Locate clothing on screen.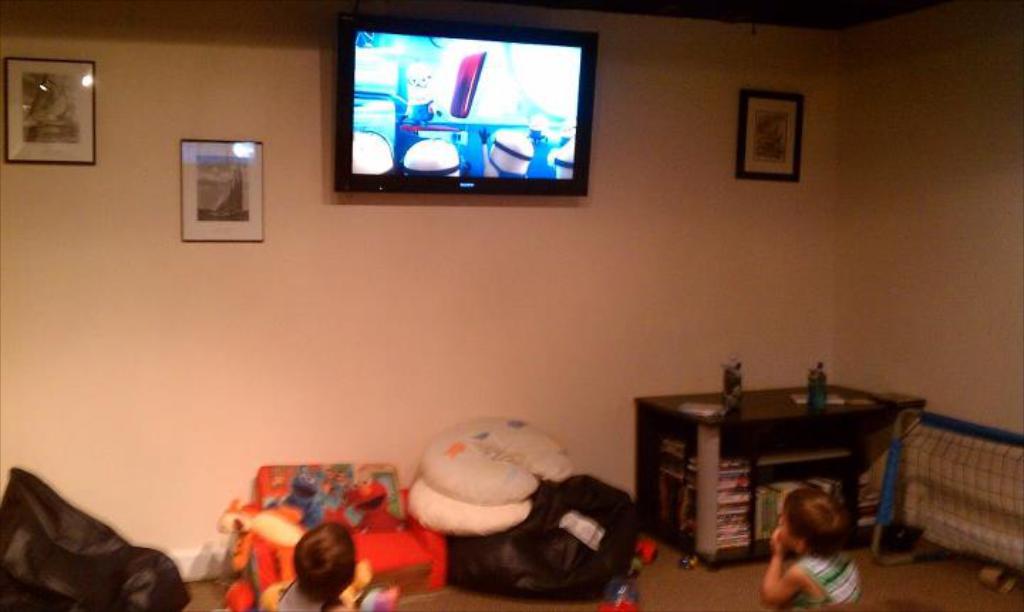
On screen at <box>792,555,866,609</box>.
